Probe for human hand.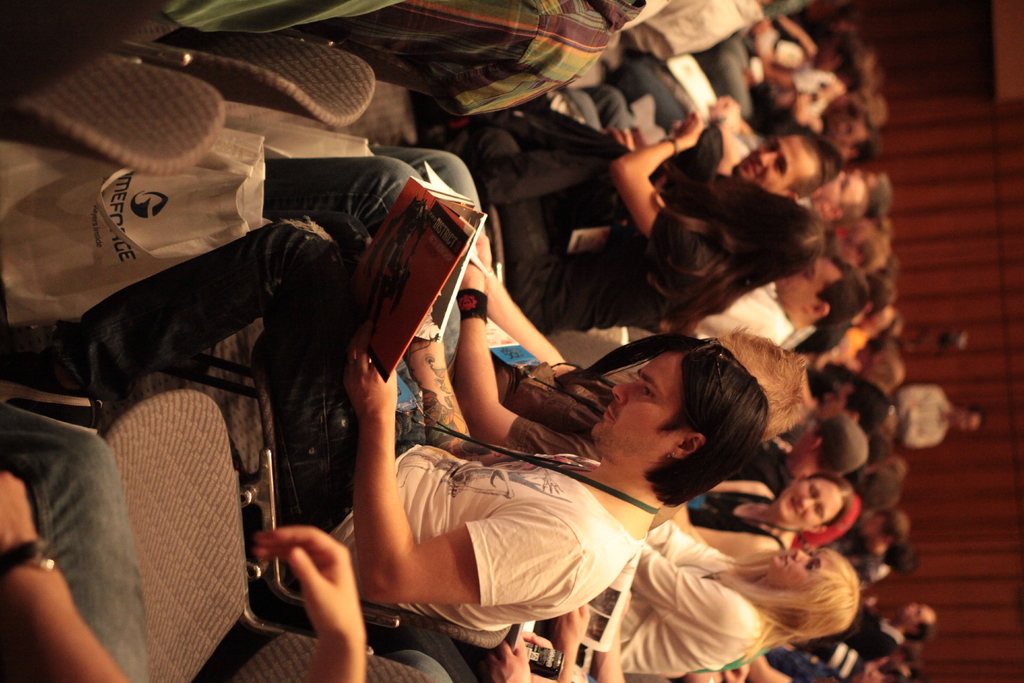
Probe result: bbox(250, 504, 371, 653).
